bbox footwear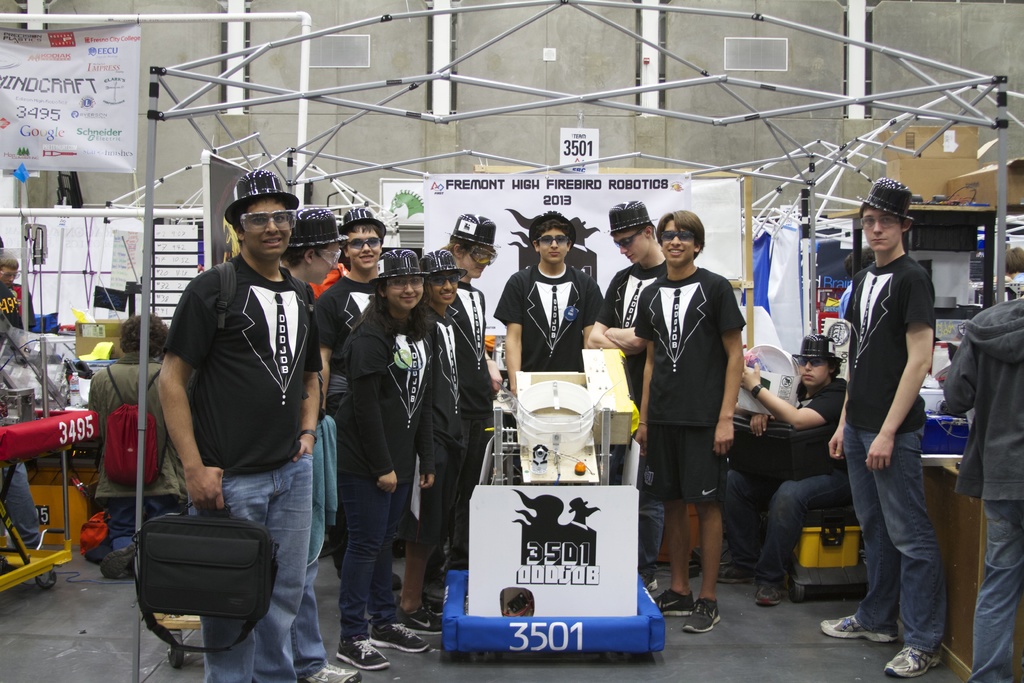
locate(429, 573, 443, 604)
